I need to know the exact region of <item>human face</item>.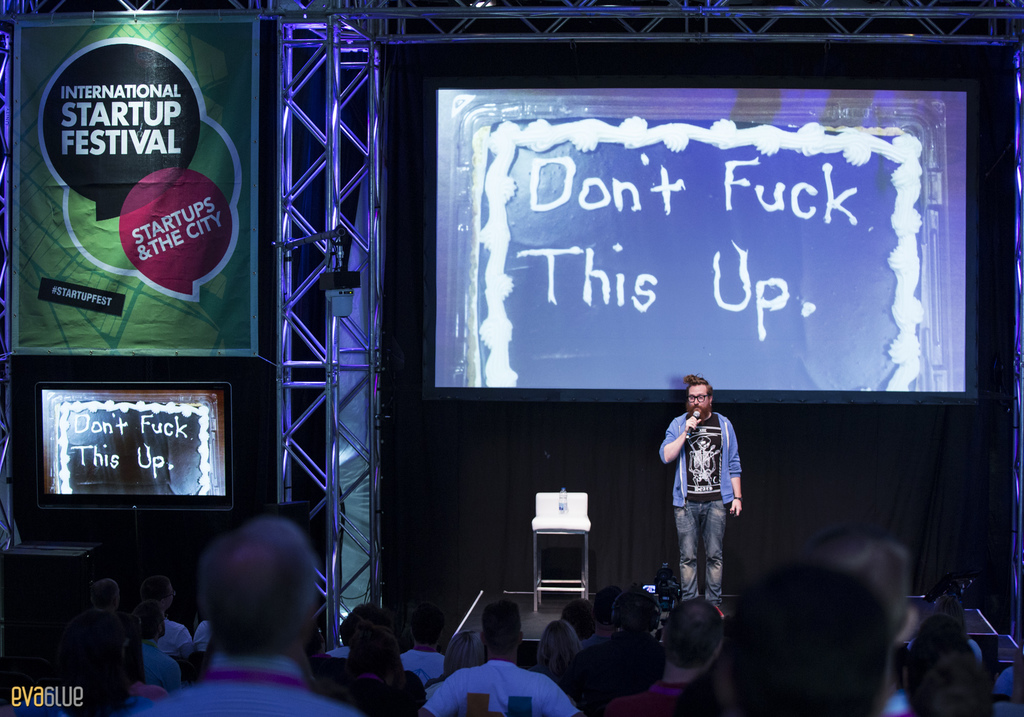
Region: left=166, top=584, right=176, bottom=611.
